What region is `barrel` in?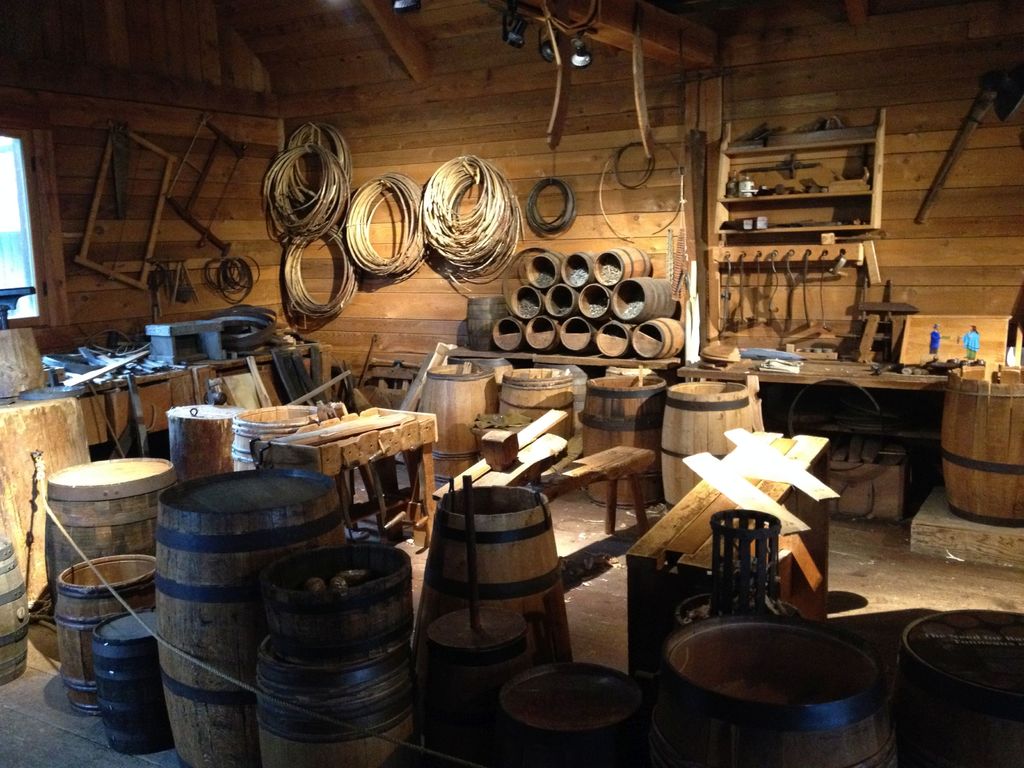
l=506, t=364, r=573, b=479.
